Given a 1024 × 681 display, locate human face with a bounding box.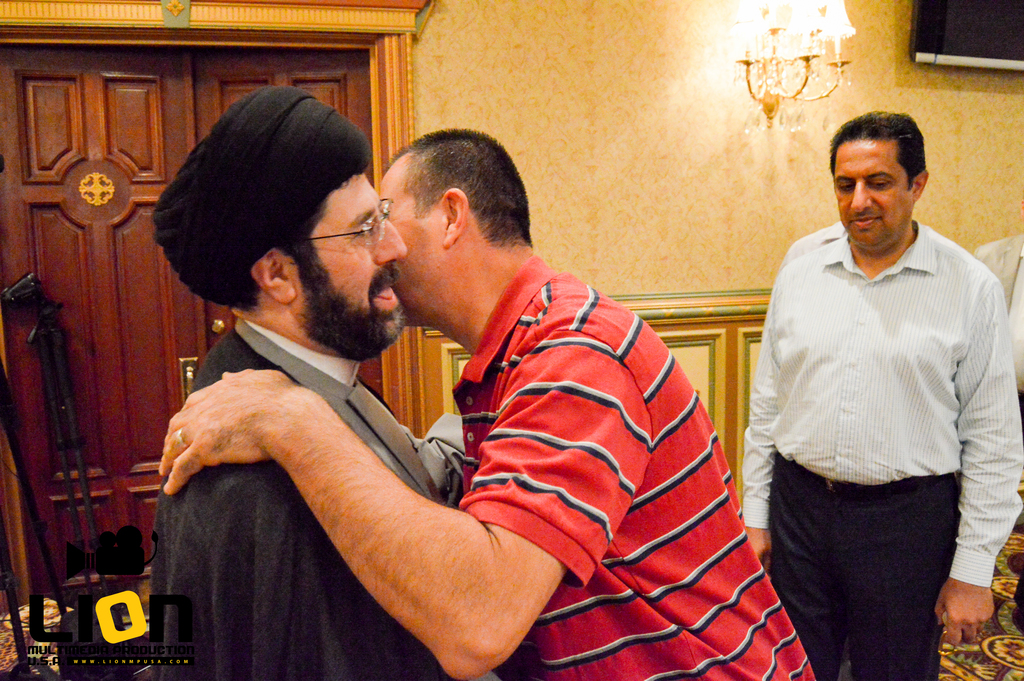
Located: (386, 146, 449, 332).
